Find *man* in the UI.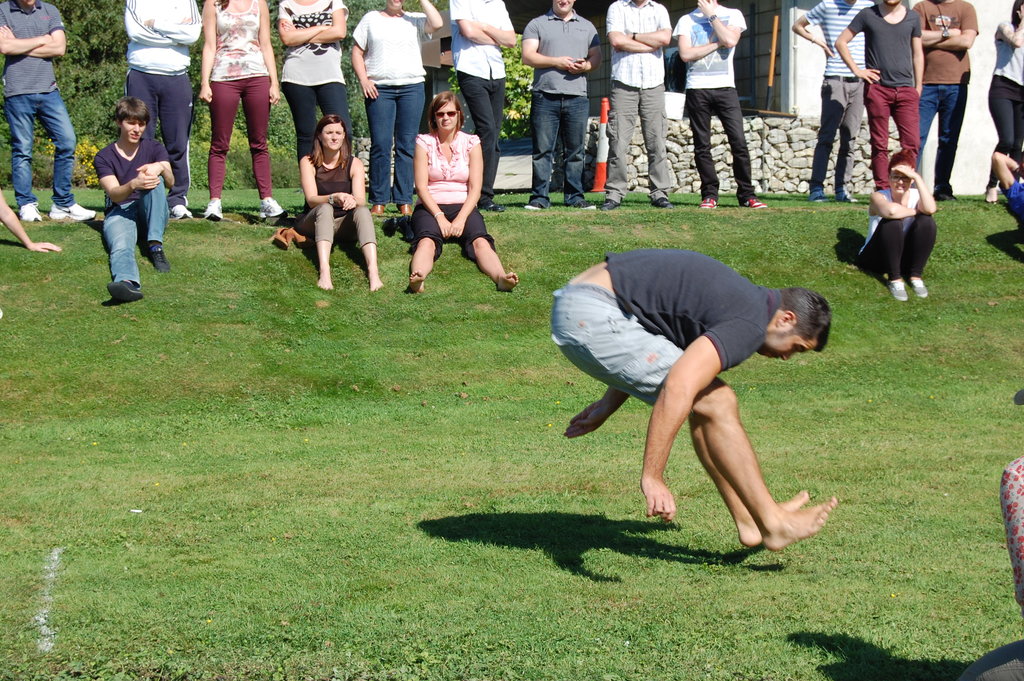
UI element at bbox=(607, 0, 673, 208).
